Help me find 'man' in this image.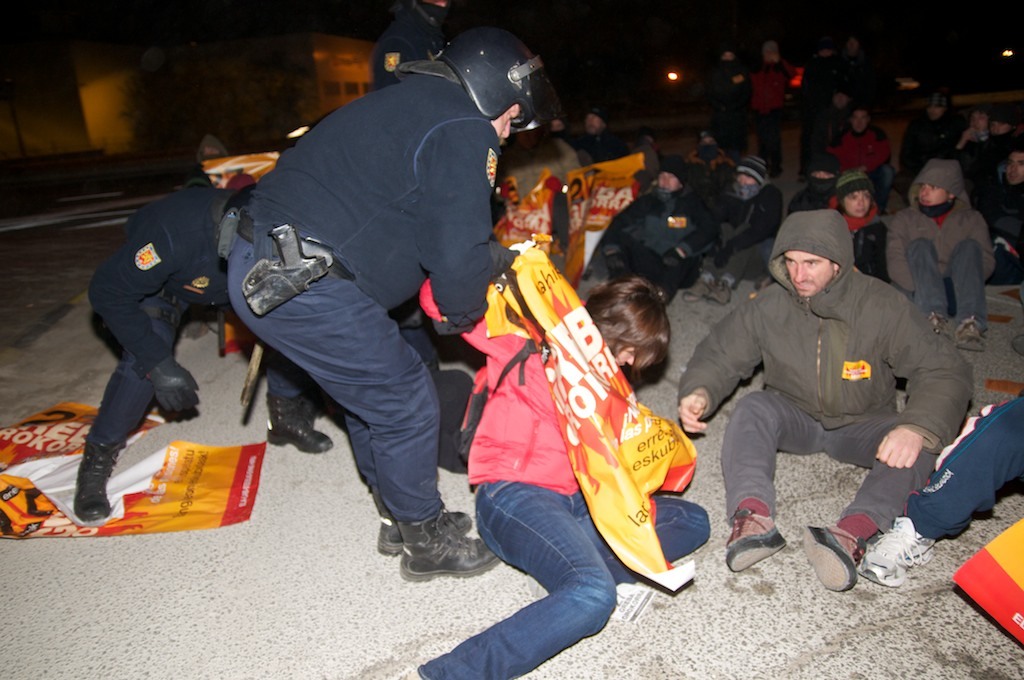
Found it: [785, 108, 891, 208].
